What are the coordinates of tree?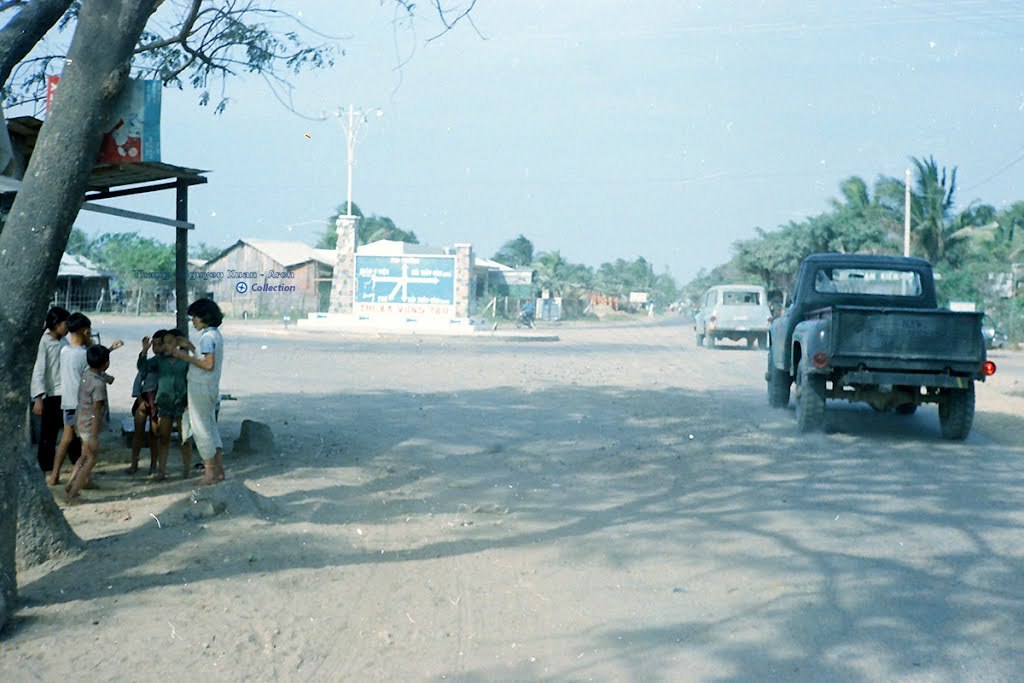
(869,162,989,260).
